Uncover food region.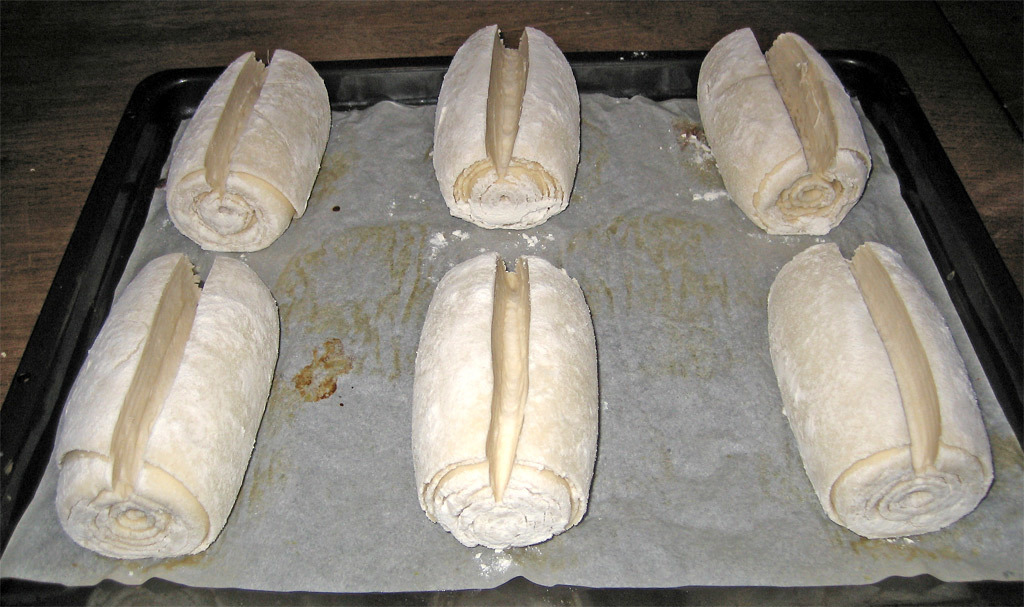
Uncovered: x1=167 y1=43 x2=334 y2=253.
